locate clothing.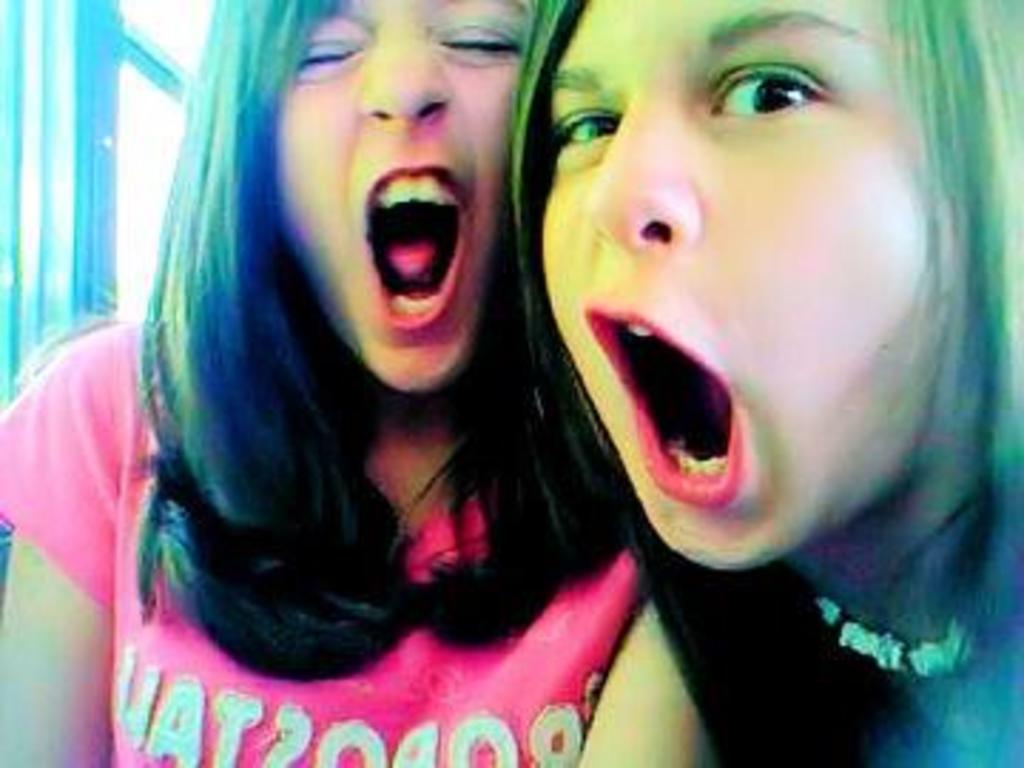
Bounding box: bbox=[0, 310, 651, 765].
